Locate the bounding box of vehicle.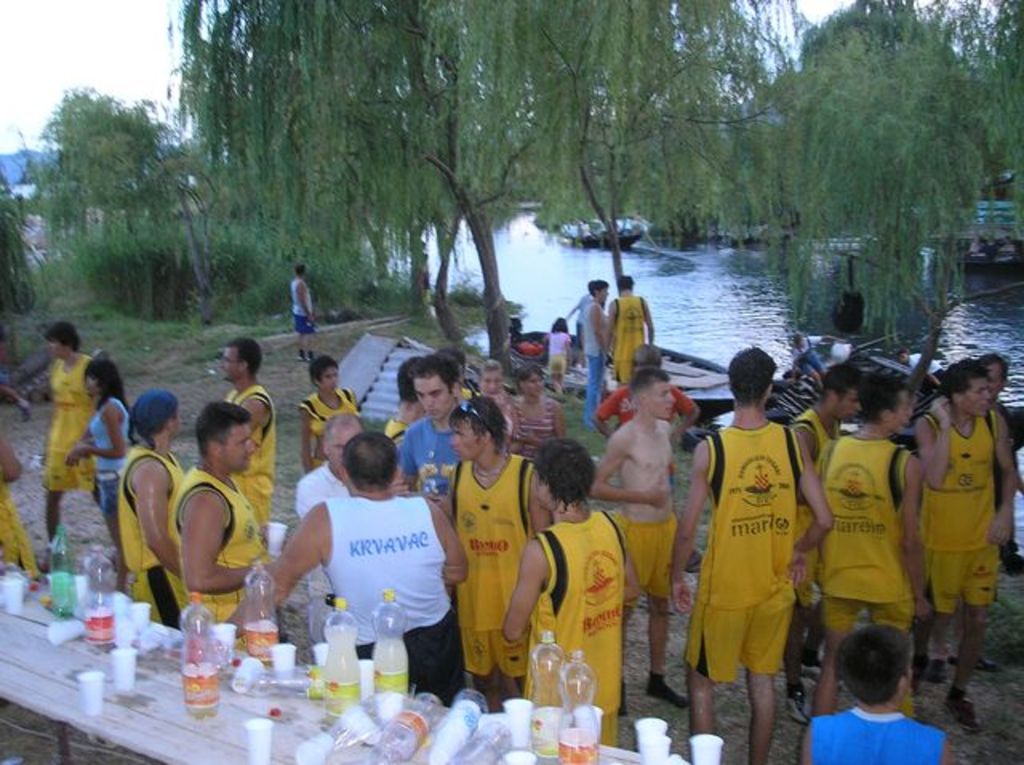
Bounding box: (x1=750, y1=304, x2=949, y2=451).
